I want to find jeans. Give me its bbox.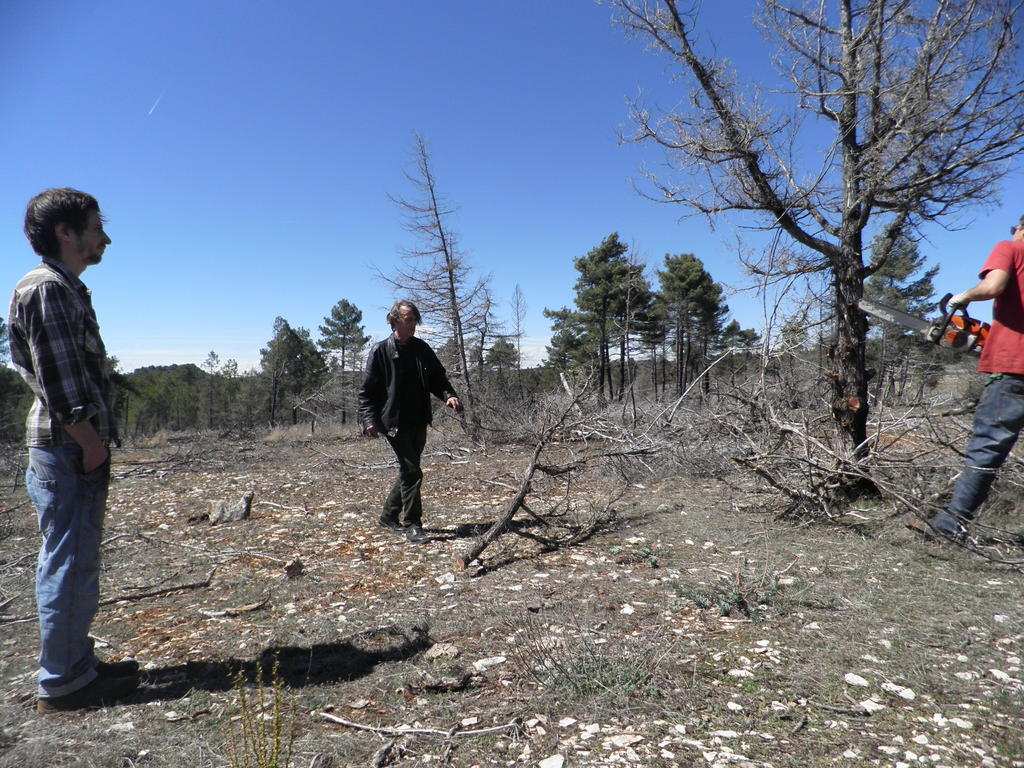
[386, 416, 427, 518].
